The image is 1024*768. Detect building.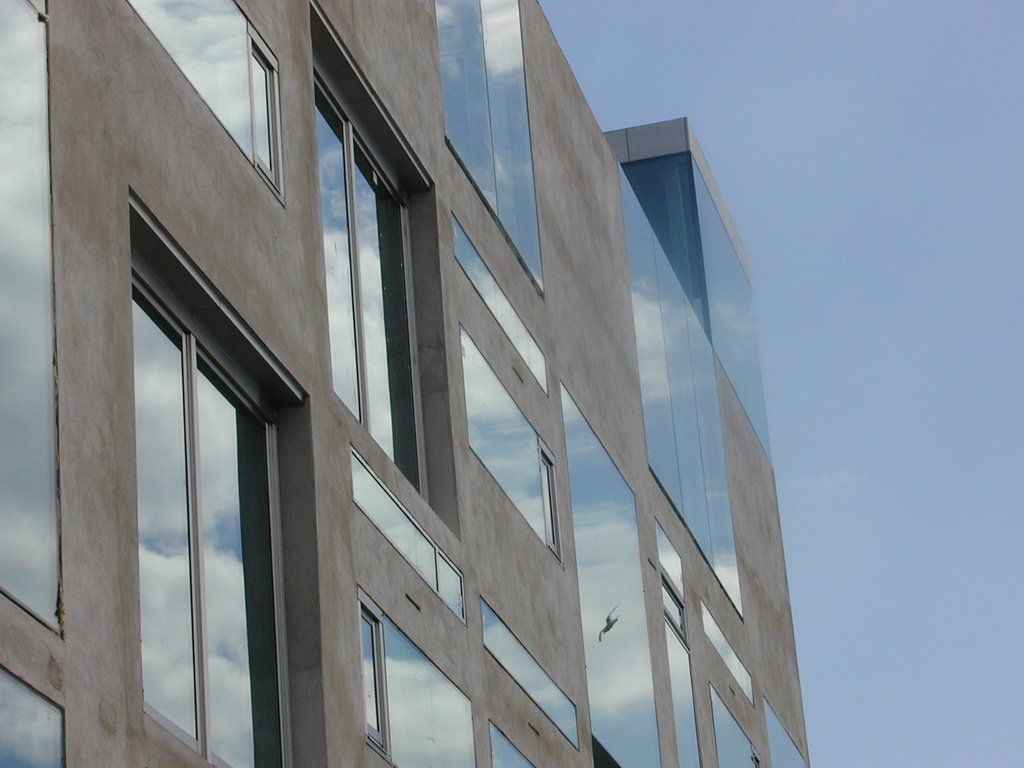
Detection: x1=0, y1=0, x2=815, y2=767.
